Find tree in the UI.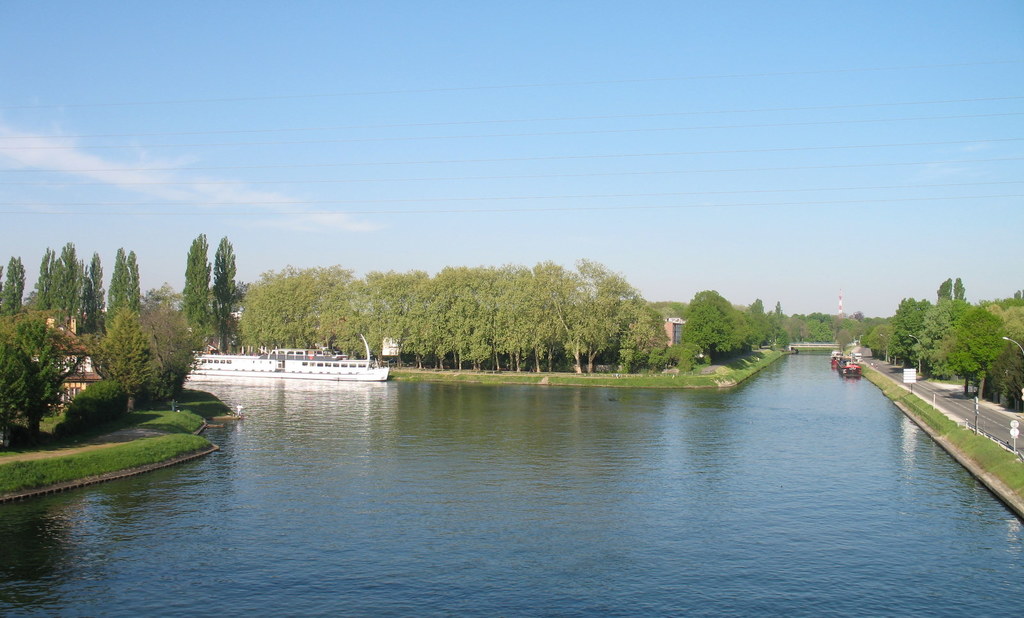
UI element at box(584, 257, 630, 366).
